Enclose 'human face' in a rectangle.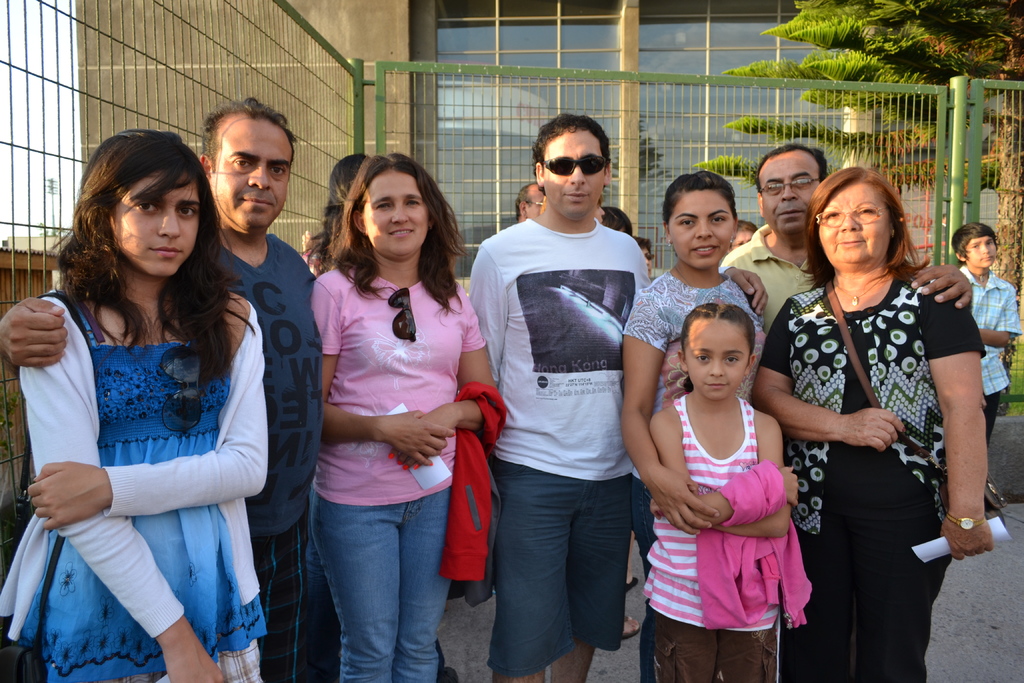
[688, 319, 748, 399].
